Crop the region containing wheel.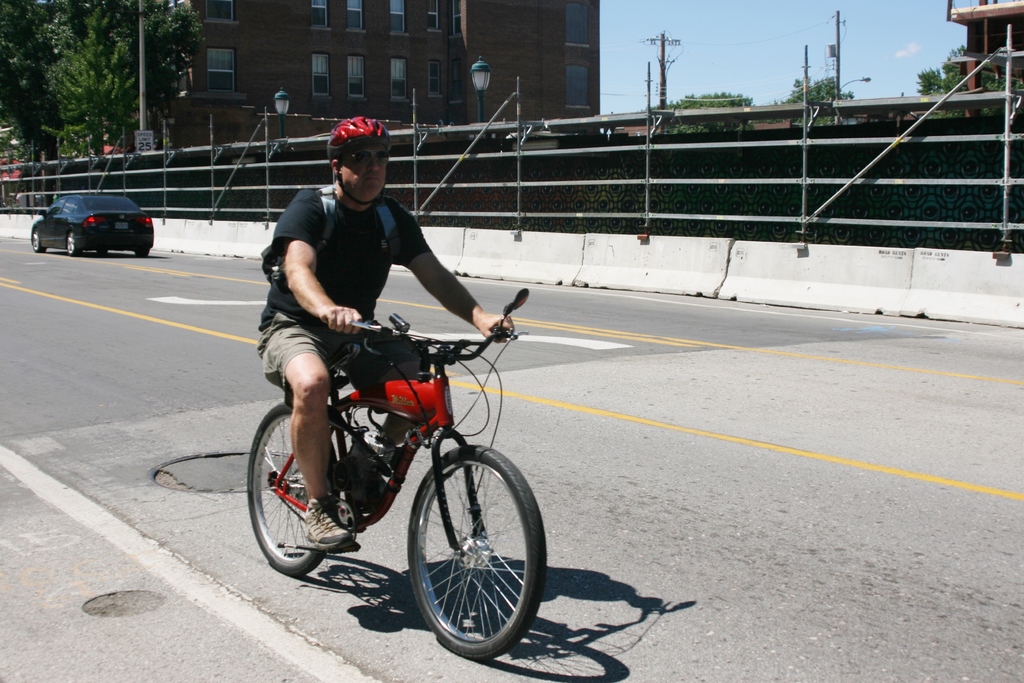
Crop region: l=136, t=246, r=150, b=258.
